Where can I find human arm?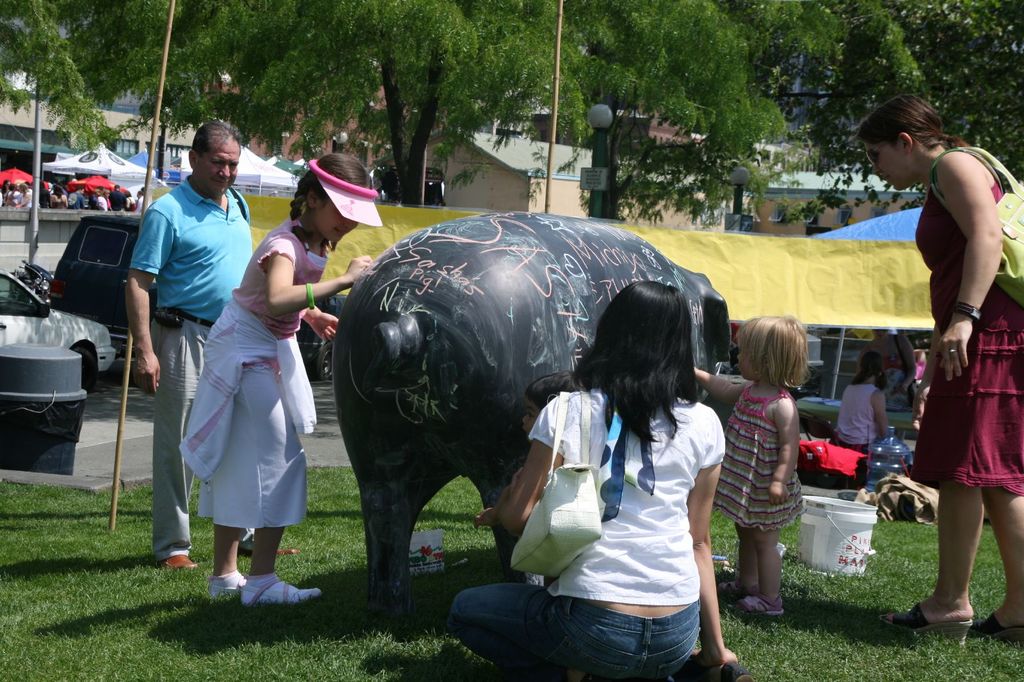
You can find it at rect(124, 202, 166, 394).
